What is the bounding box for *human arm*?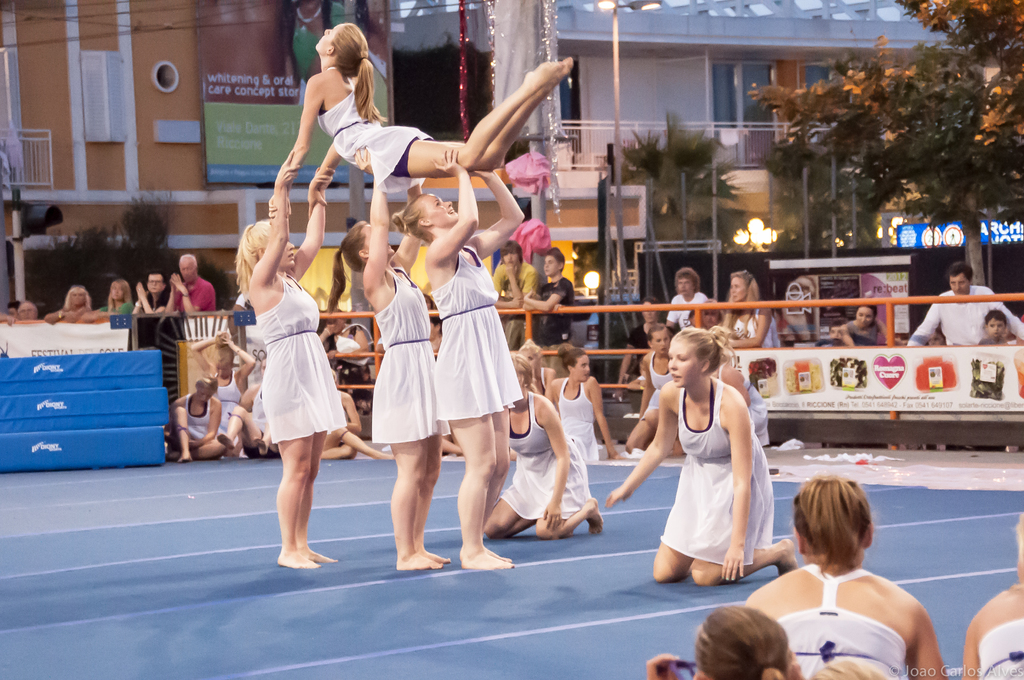
[840,324,865,344].
